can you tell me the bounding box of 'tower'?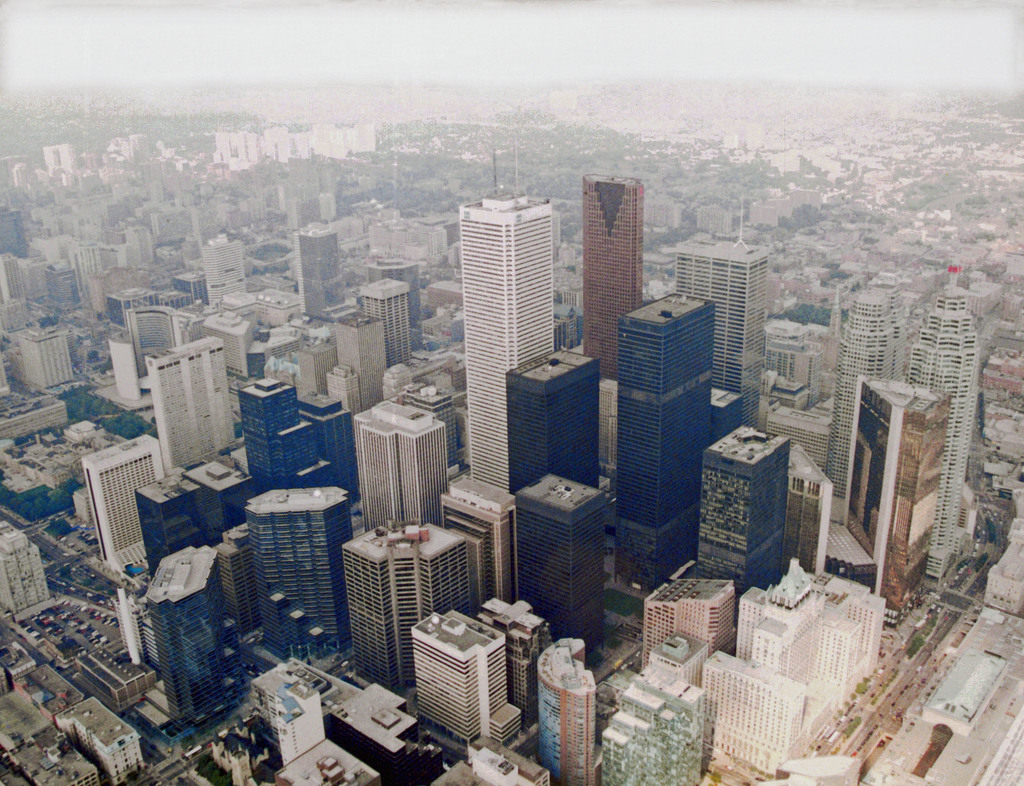
BBox(364, 271, 412, 388).
